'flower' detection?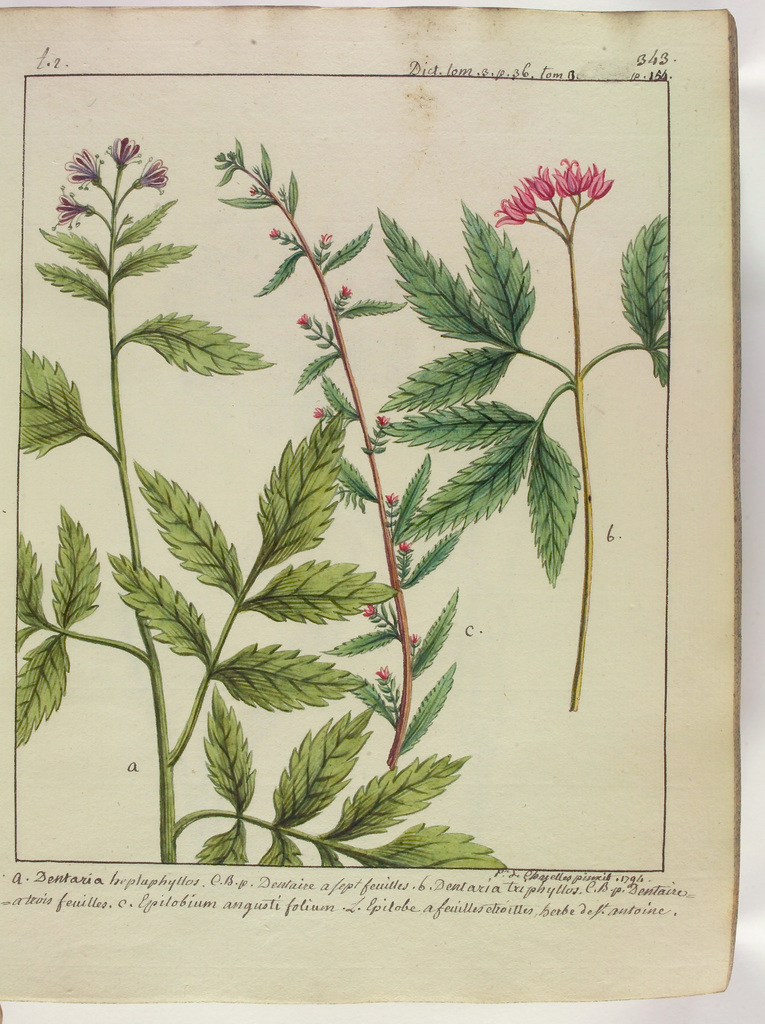
[143, 157, 171, 190]
